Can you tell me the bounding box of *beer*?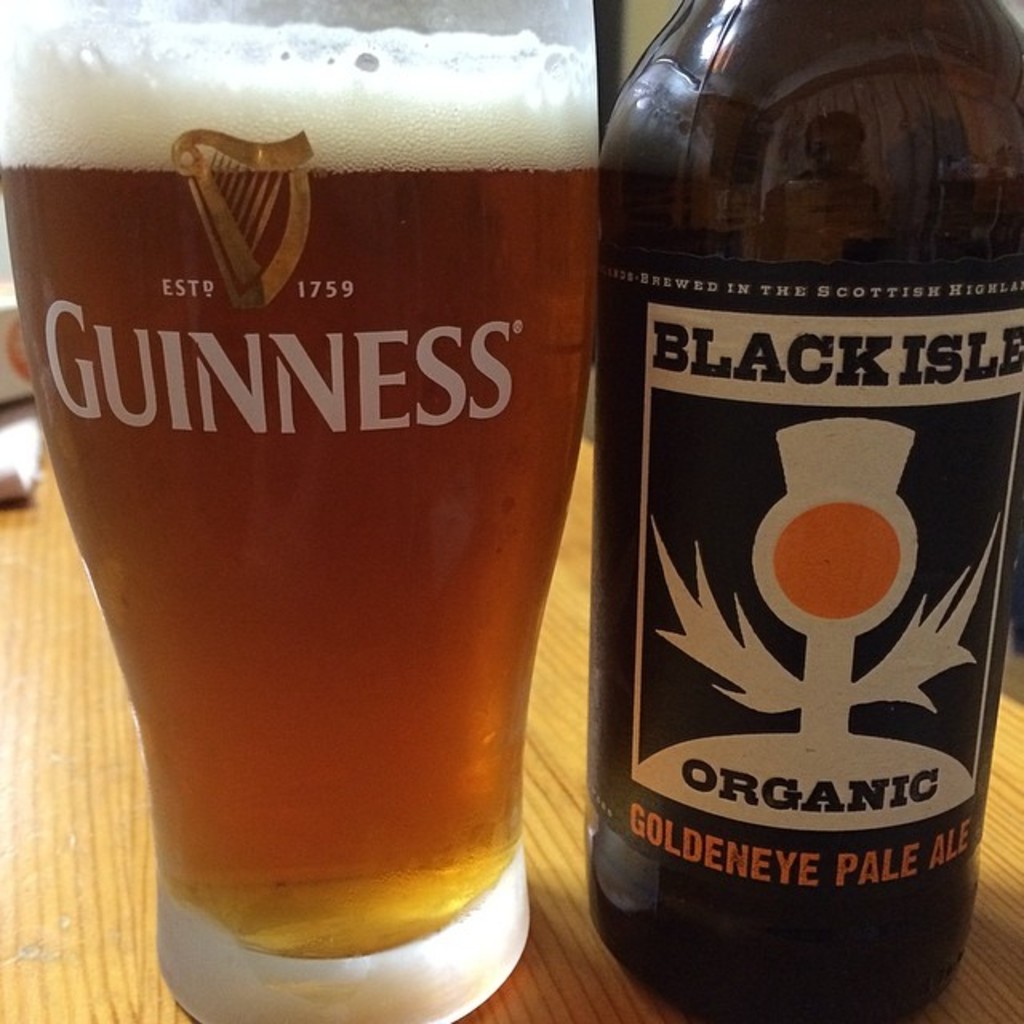
<bbox>0, 0, 598, 1022</bbox>.
